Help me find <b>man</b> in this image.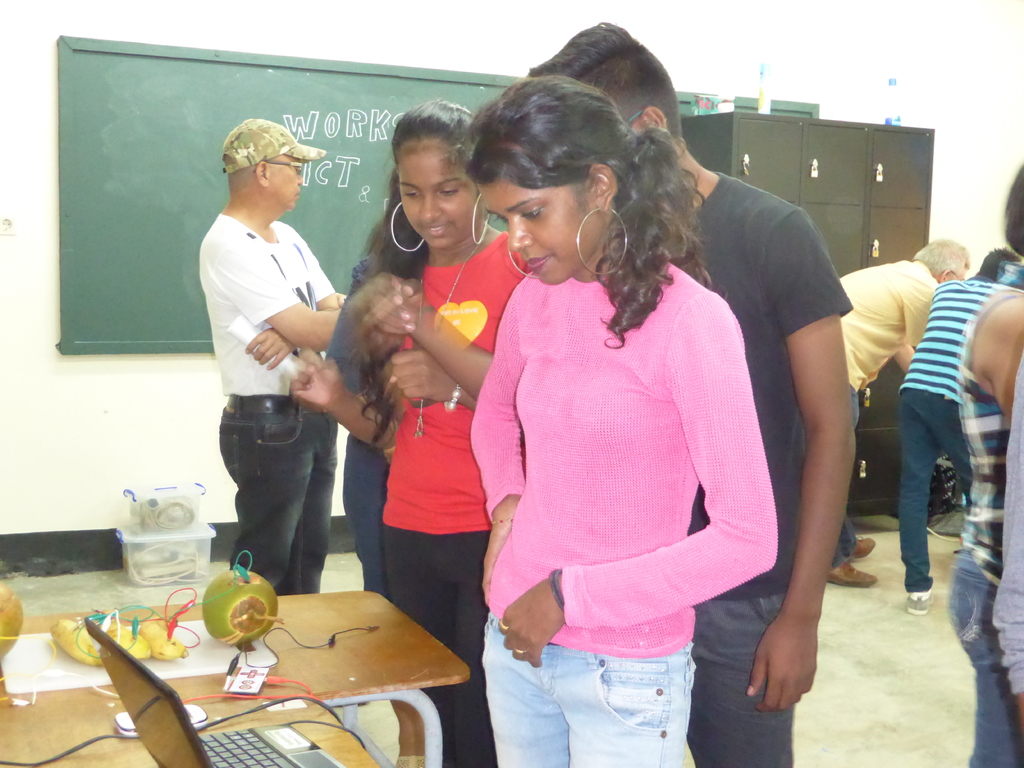
Found it: {"x1": 897, "y1": 250, "x2": 1020, "y2": 616}.
